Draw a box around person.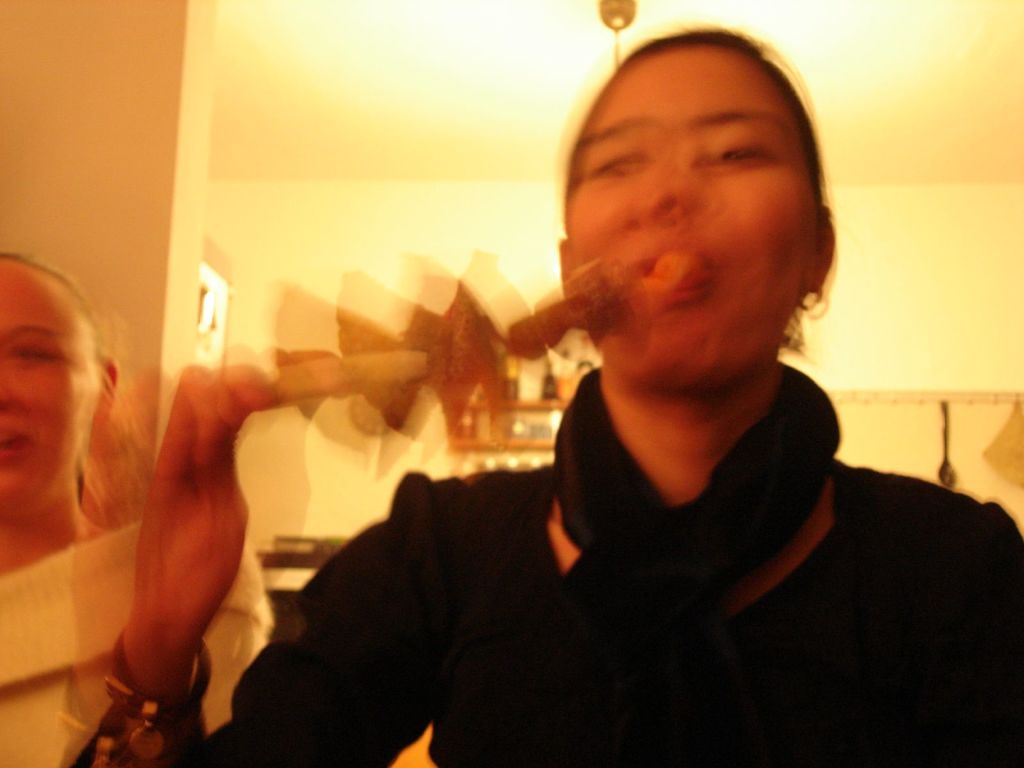
detection(0, 253, 276, 767).
